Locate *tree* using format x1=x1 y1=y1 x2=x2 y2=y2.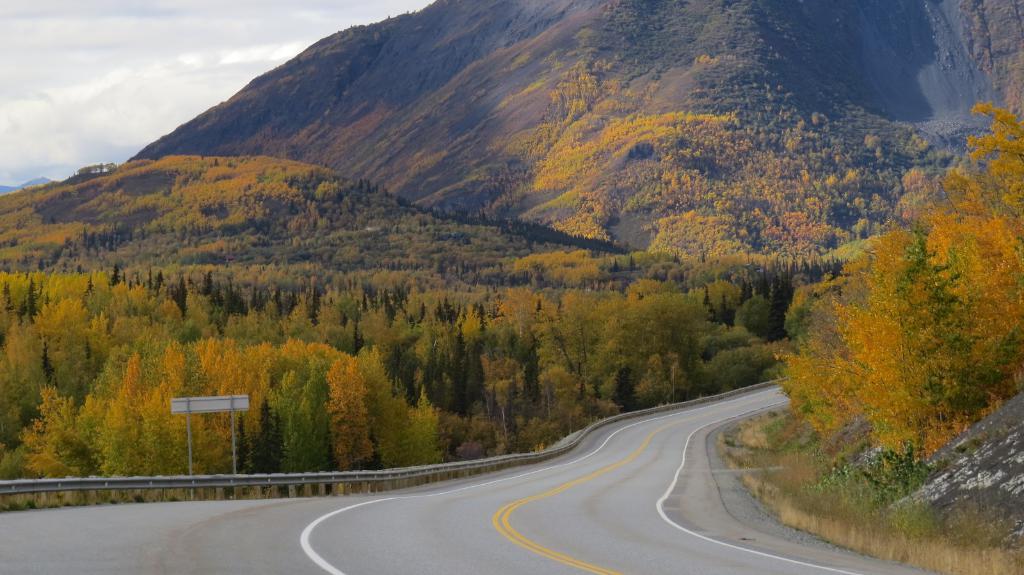
x1=769 y1=177 x2=1014 y2=489.
